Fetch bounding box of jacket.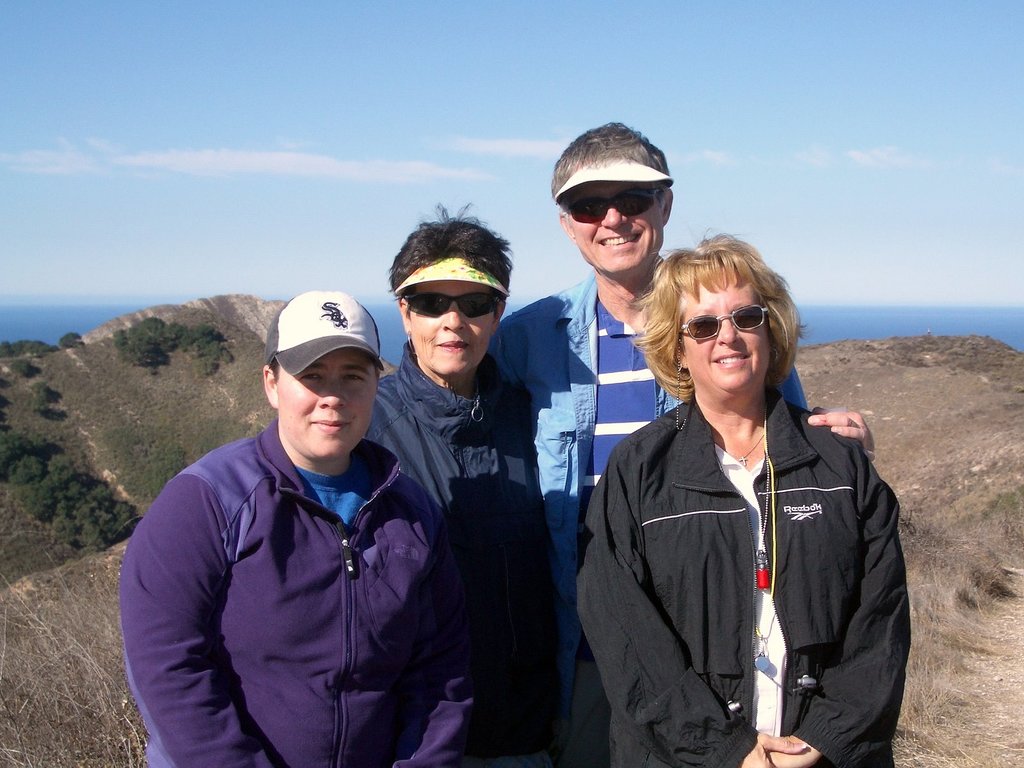
Bbox: BBox(117, 417, 499, 767).
